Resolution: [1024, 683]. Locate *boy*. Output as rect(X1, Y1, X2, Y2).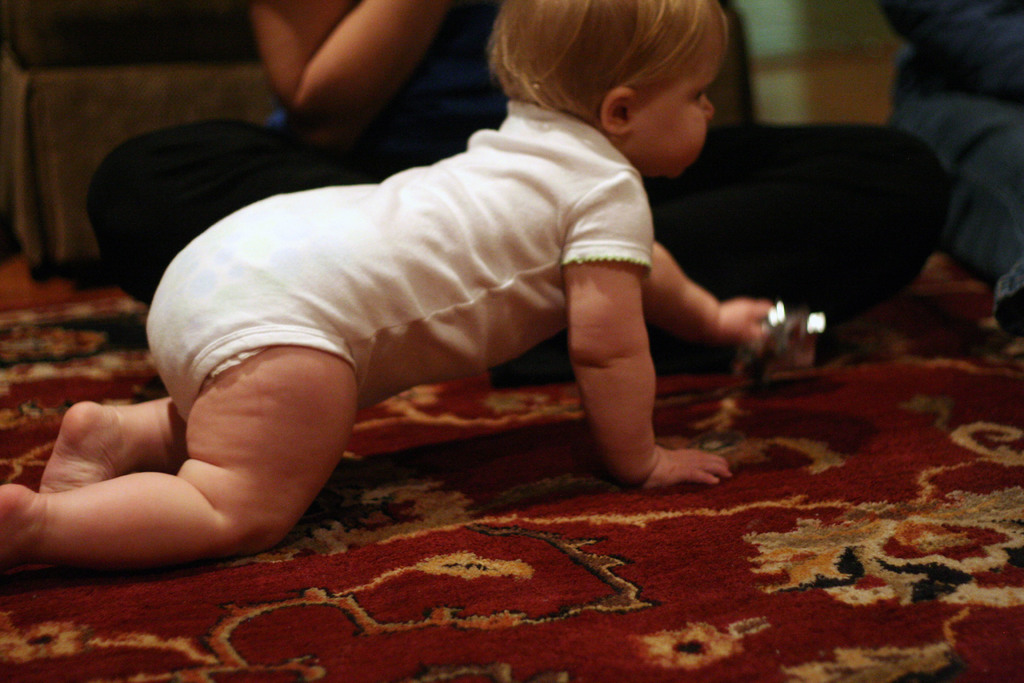
rect(0, 0, 783, 579).
